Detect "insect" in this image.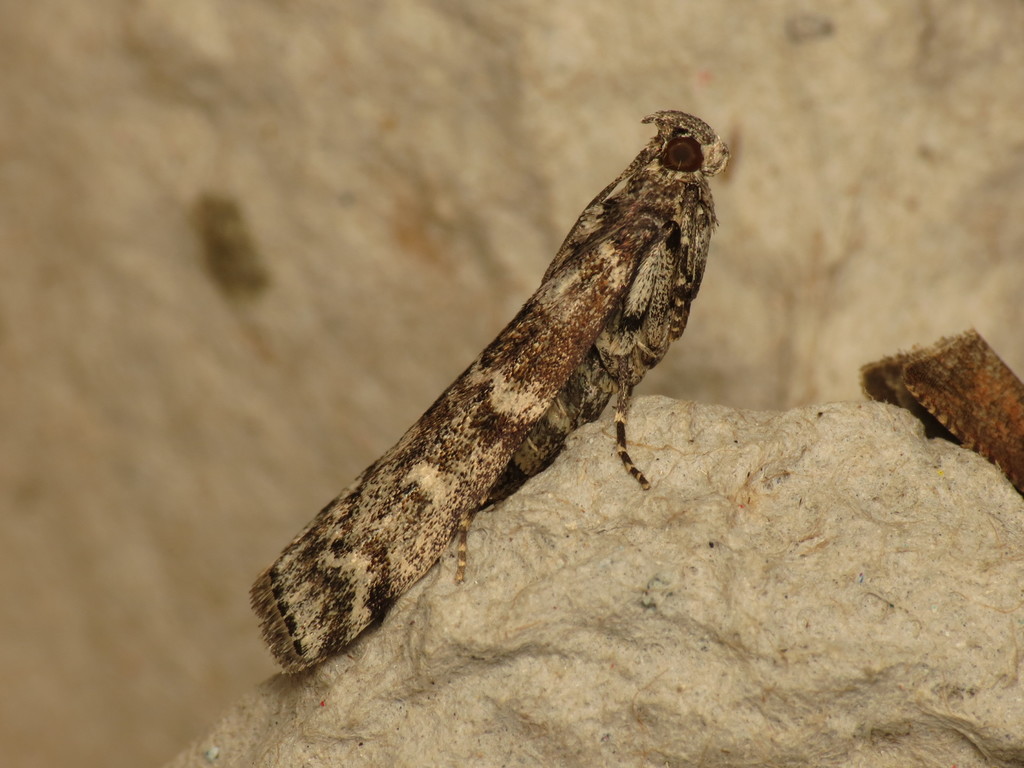
Detection: detection(248, 109, 730, 678).
